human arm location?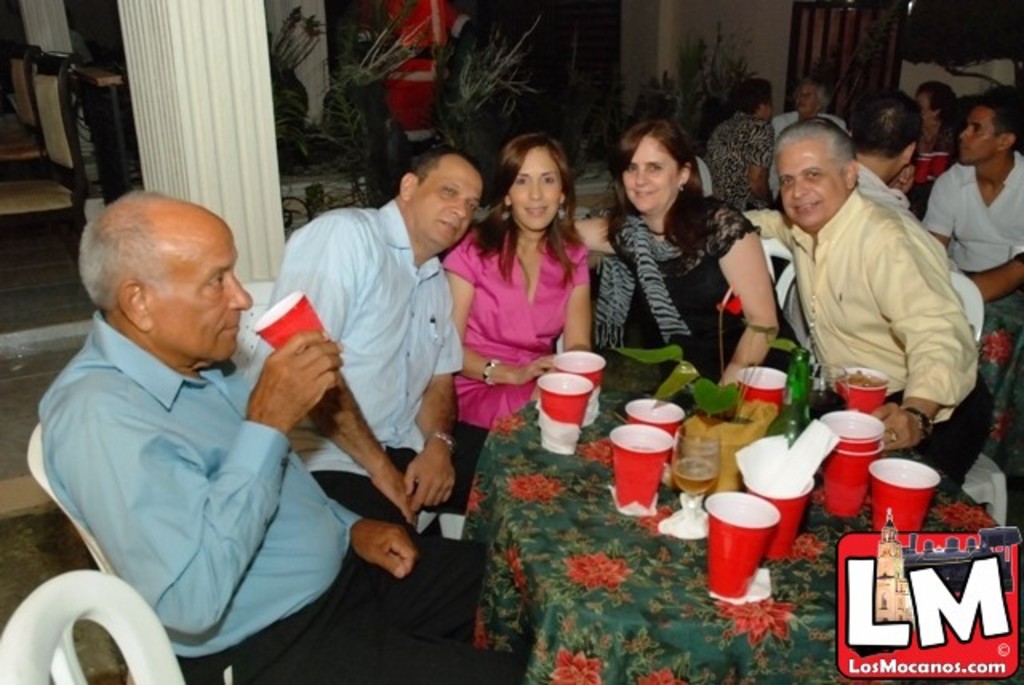
[14,346,350,667]
